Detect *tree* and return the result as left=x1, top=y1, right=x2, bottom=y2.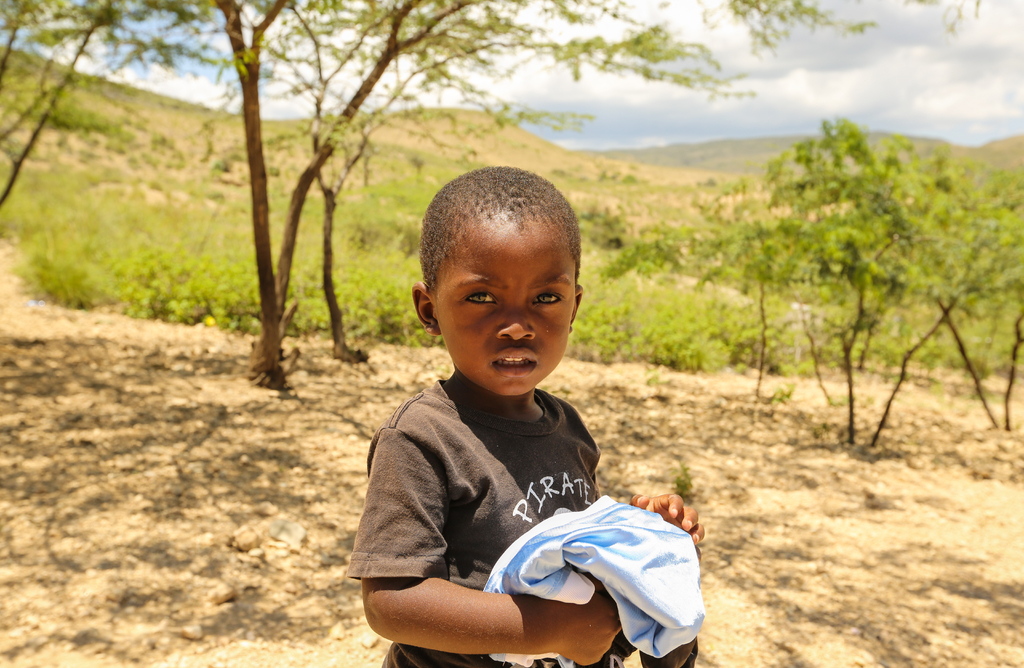
left=700, top=97, right=995, bottom=461.
